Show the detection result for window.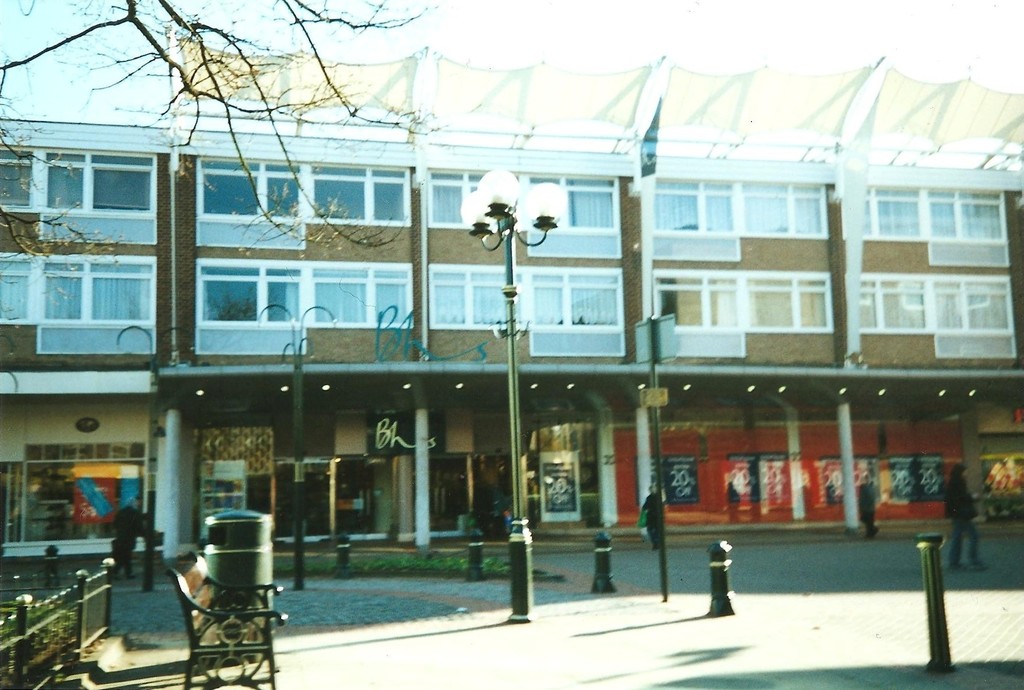
detection(426, 265, 623, 335).
